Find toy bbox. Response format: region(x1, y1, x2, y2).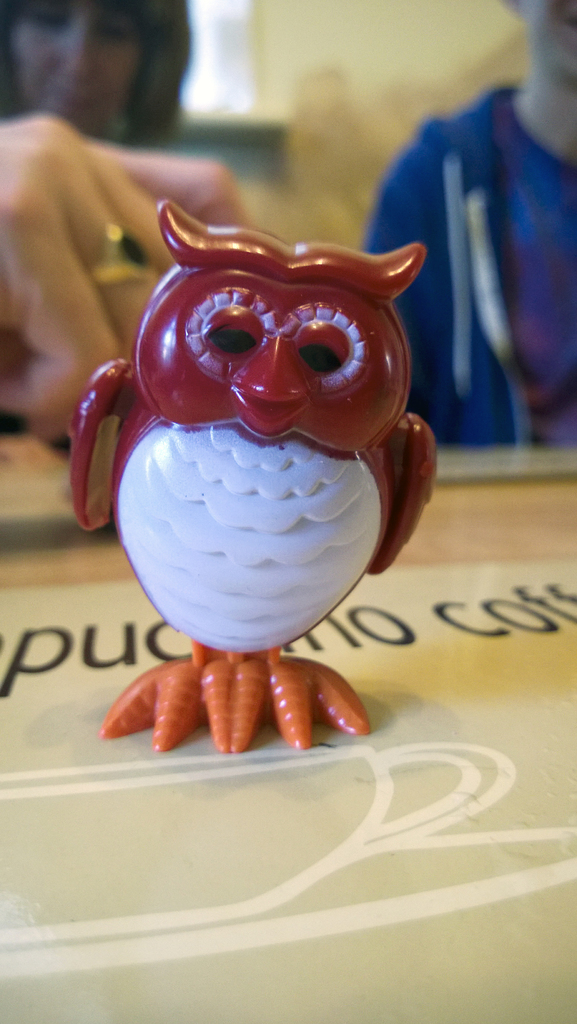
region(71, 194, 434, 759).
